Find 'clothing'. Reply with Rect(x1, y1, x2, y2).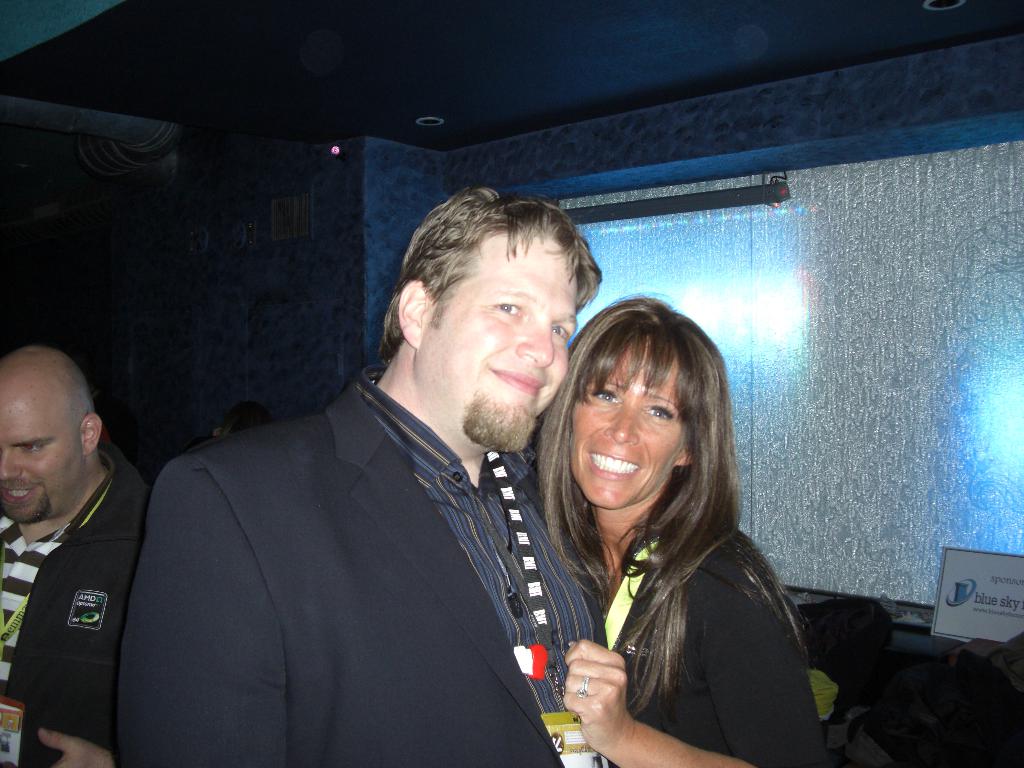
Rect(119, 369, 611, 767).
